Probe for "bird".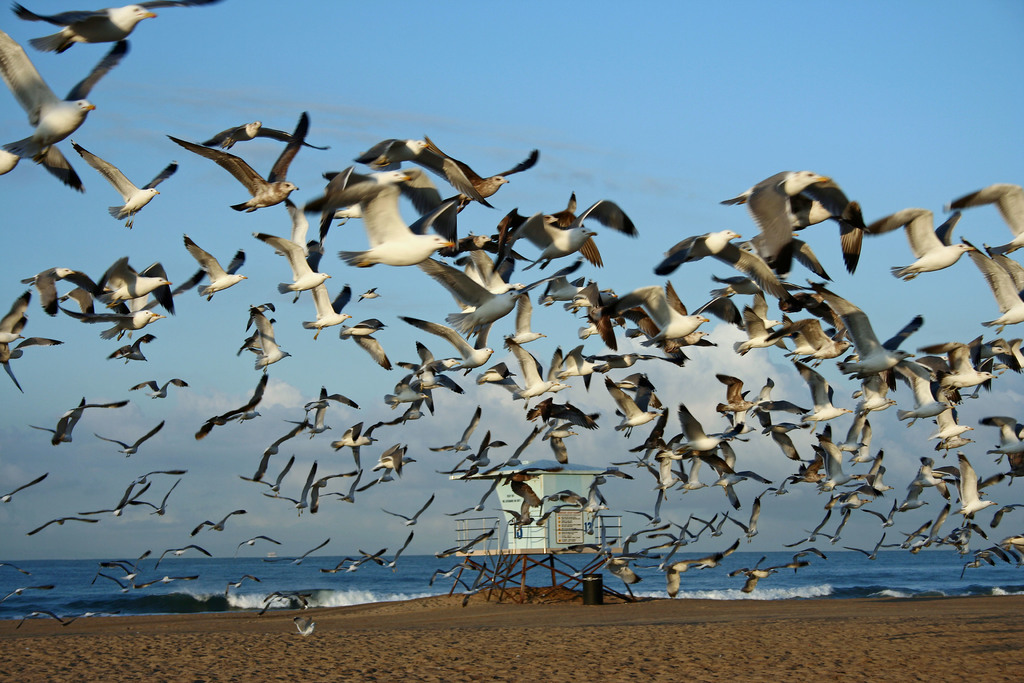
Probe result: left=429, top=242, right=529, bottom=345.
